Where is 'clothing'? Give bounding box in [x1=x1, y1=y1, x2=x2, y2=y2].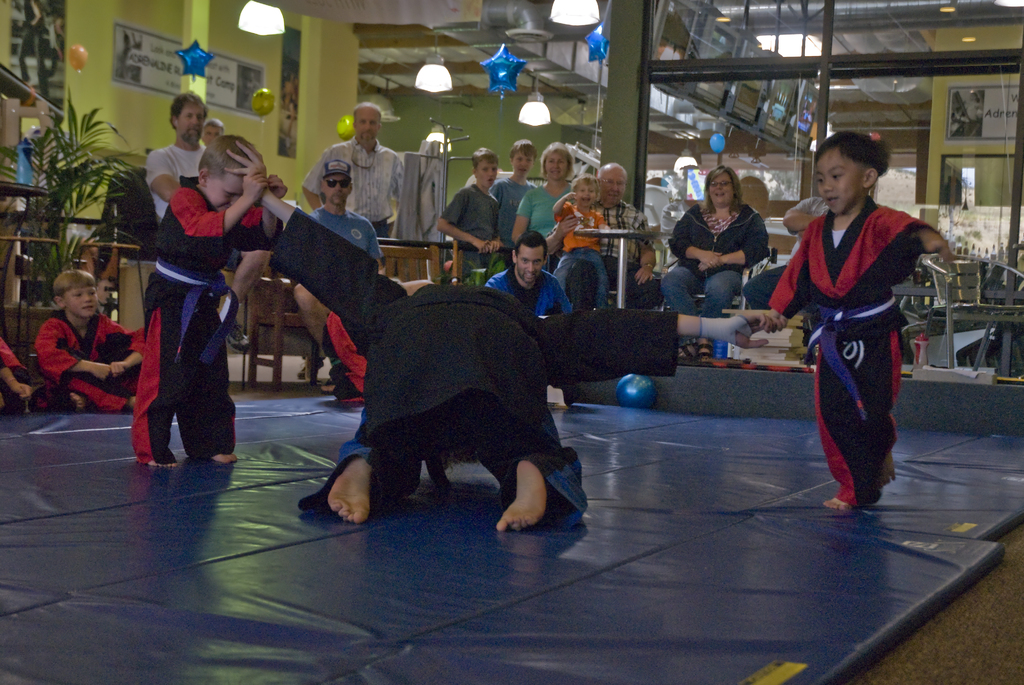
[x1=791, y1=165, x2=933, y2=499].
